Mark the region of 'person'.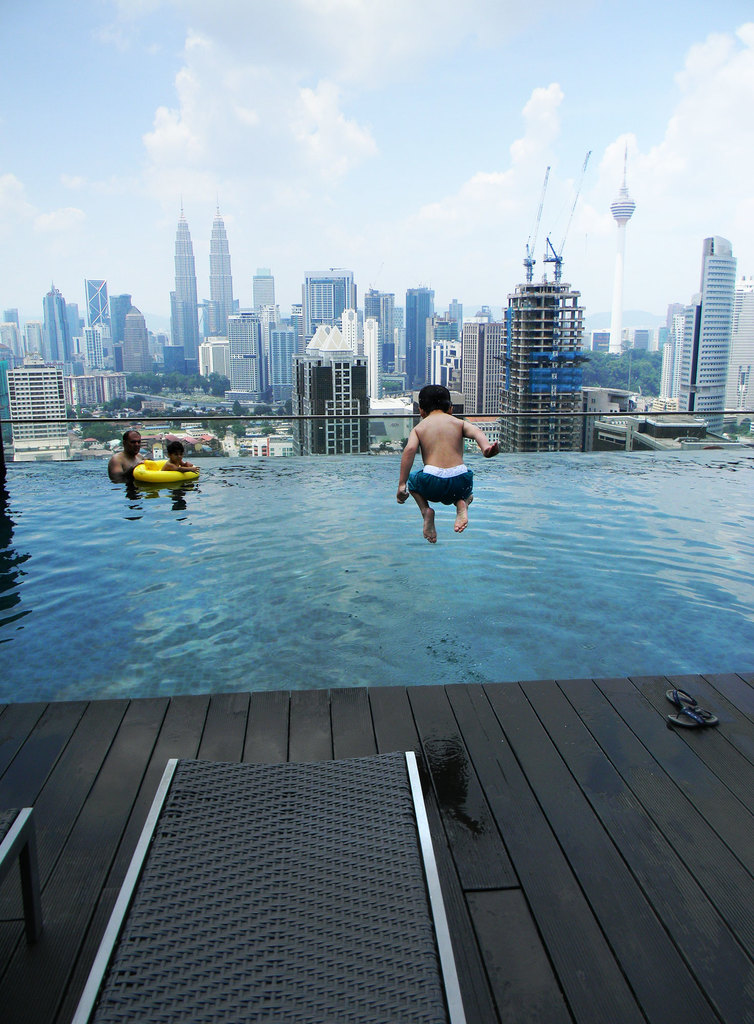
Region: [394, 384, 506, 547].
